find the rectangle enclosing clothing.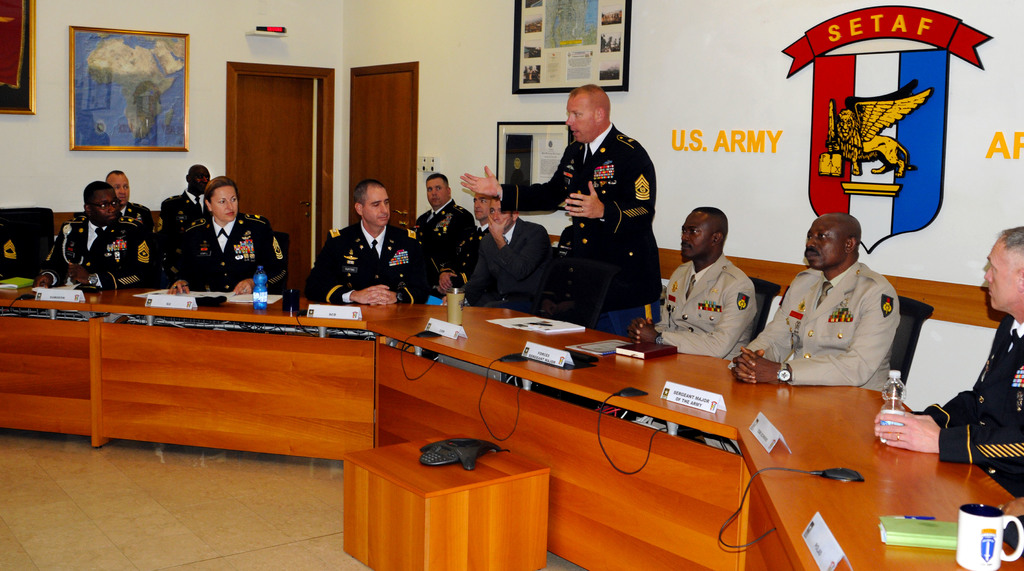
box(648, 252, 758, 359).
